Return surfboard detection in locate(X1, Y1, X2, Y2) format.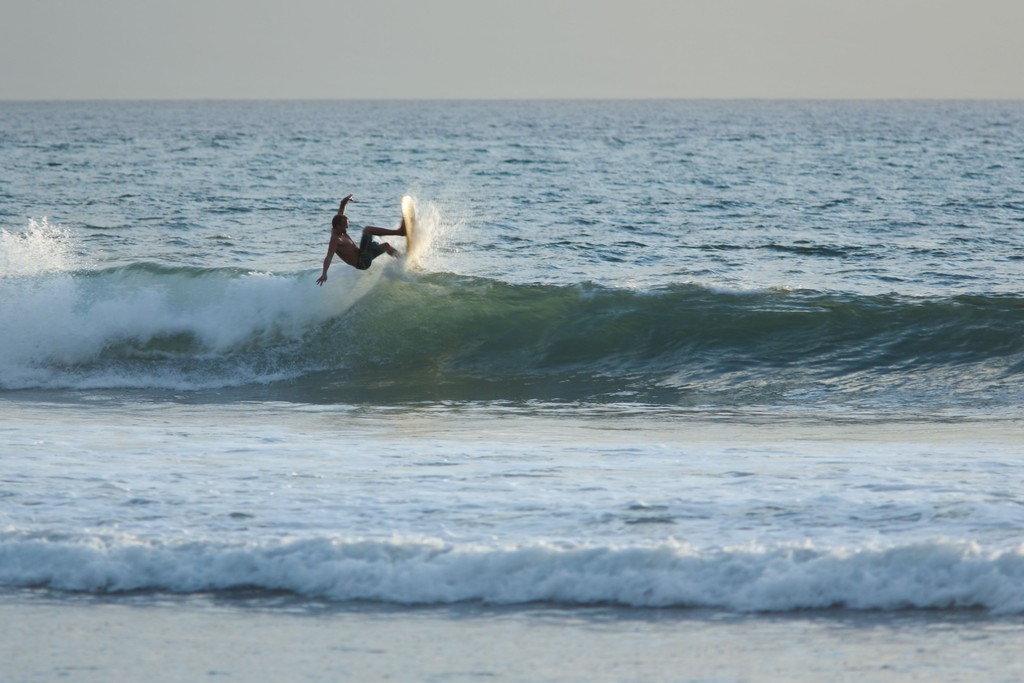
locate(400, 194, 420, 270).
